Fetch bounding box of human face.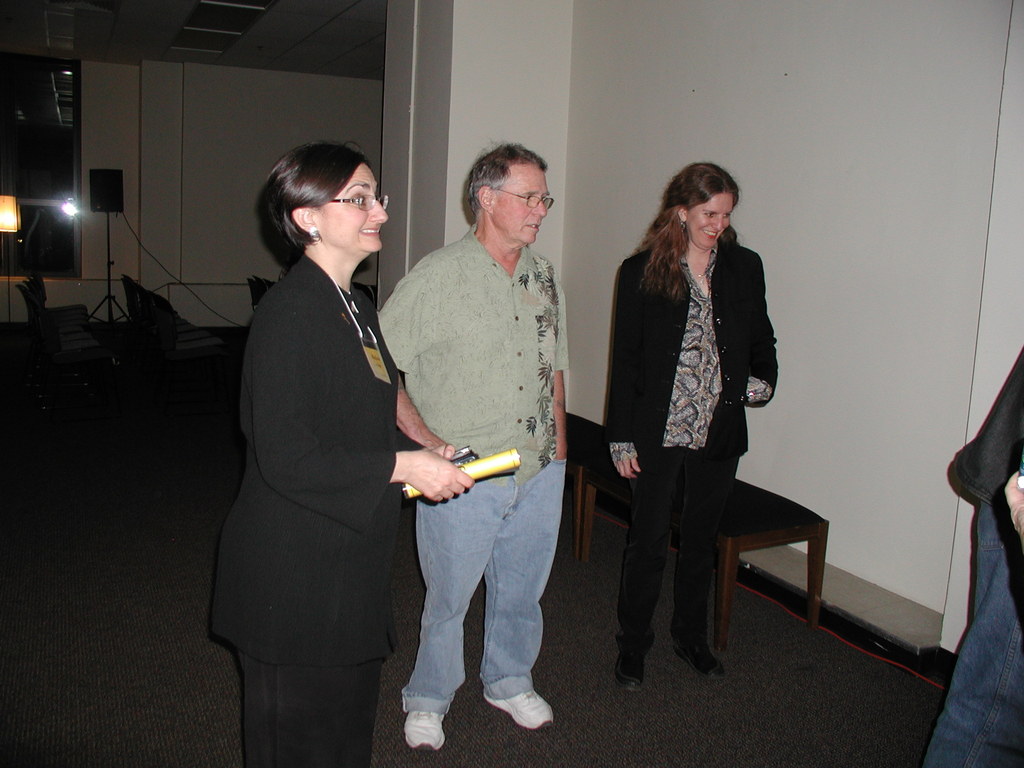
Bbox: 691,193,732,253.
